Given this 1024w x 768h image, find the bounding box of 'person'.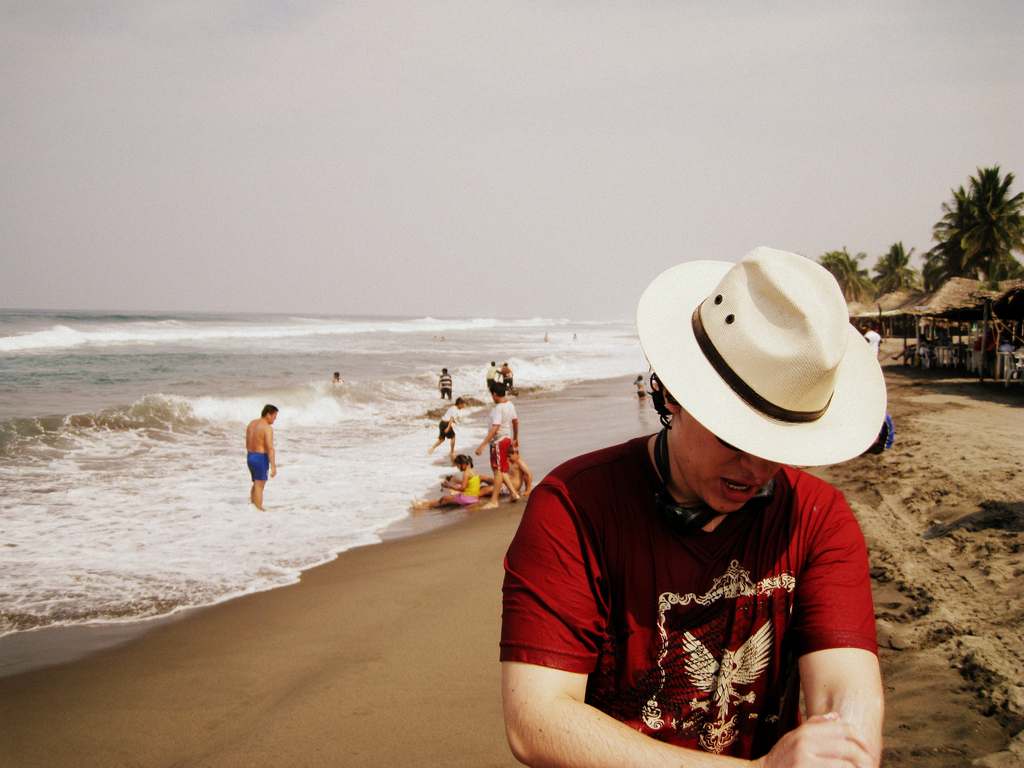
{"x1": 440, "y1": 367, "x2": 452, "y2": 401}.
